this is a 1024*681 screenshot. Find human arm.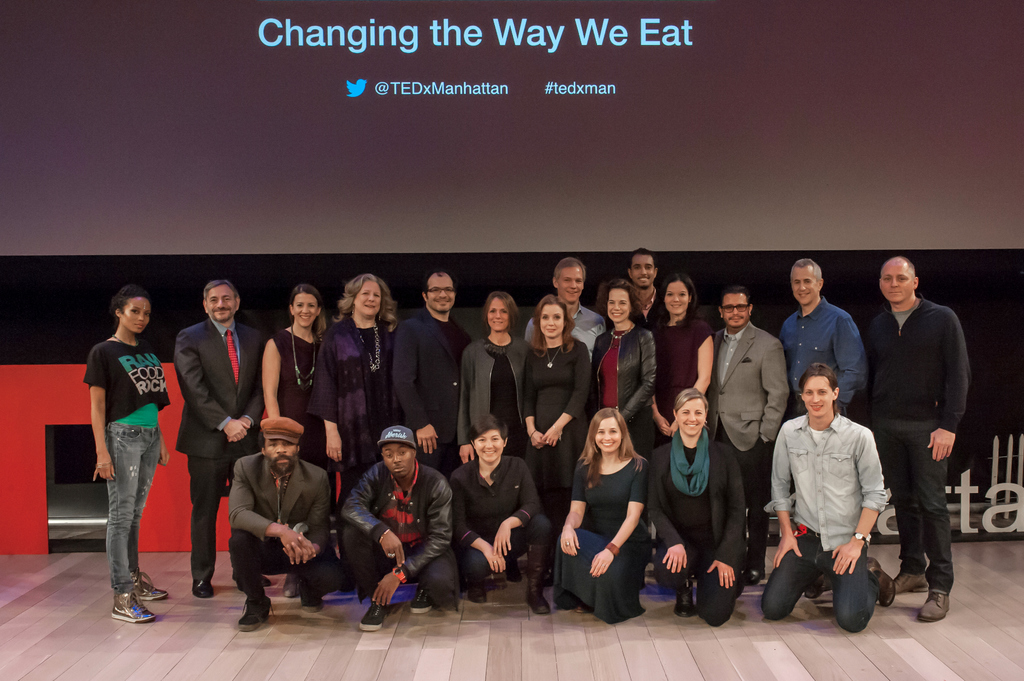
Bounding box: select_region(707, 447, 742, 592).
